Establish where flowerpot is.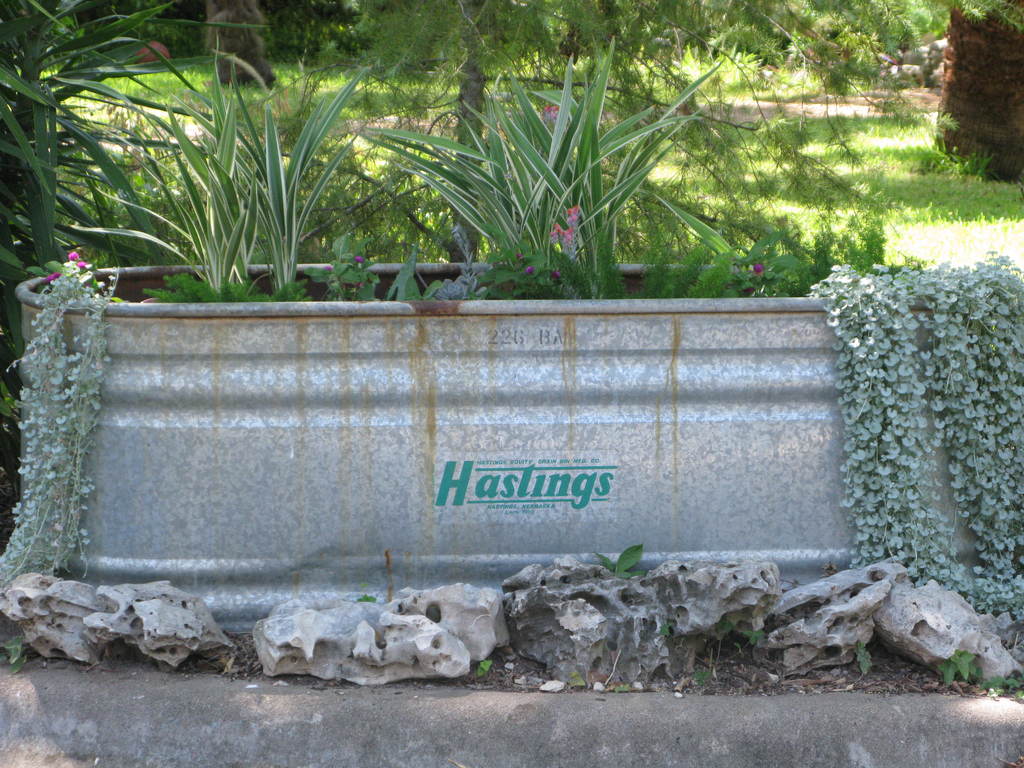
Established at 131:40:171:63.
